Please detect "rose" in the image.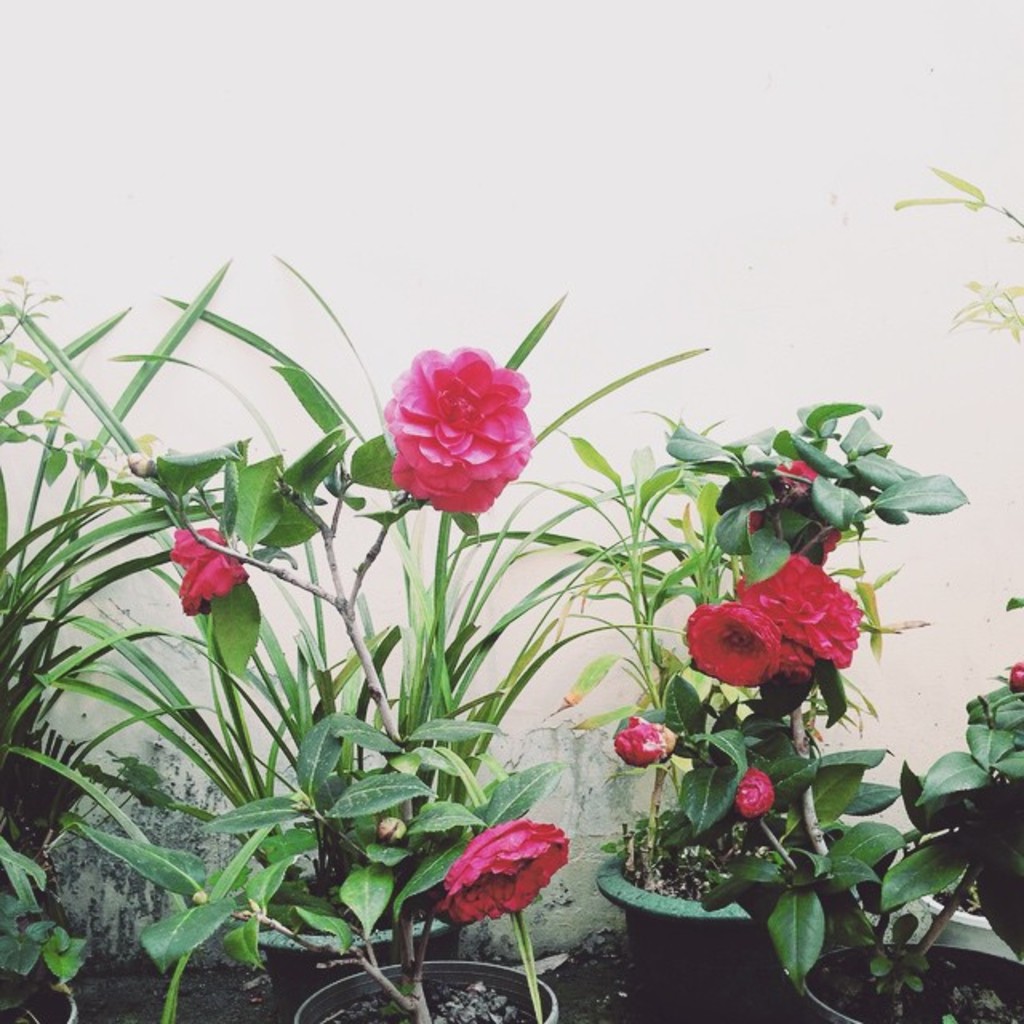
bbox(731, 547, 862, 664).
